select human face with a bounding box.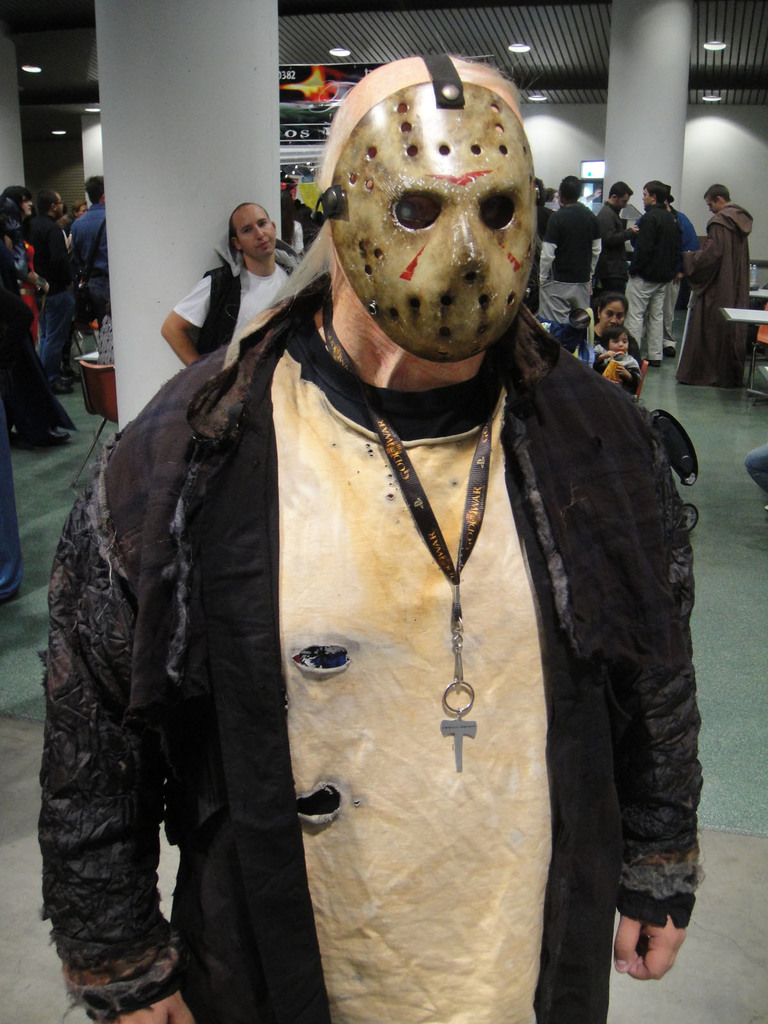
{"left": 323, "top": 60, "right": 541, "bottom": 347}.
